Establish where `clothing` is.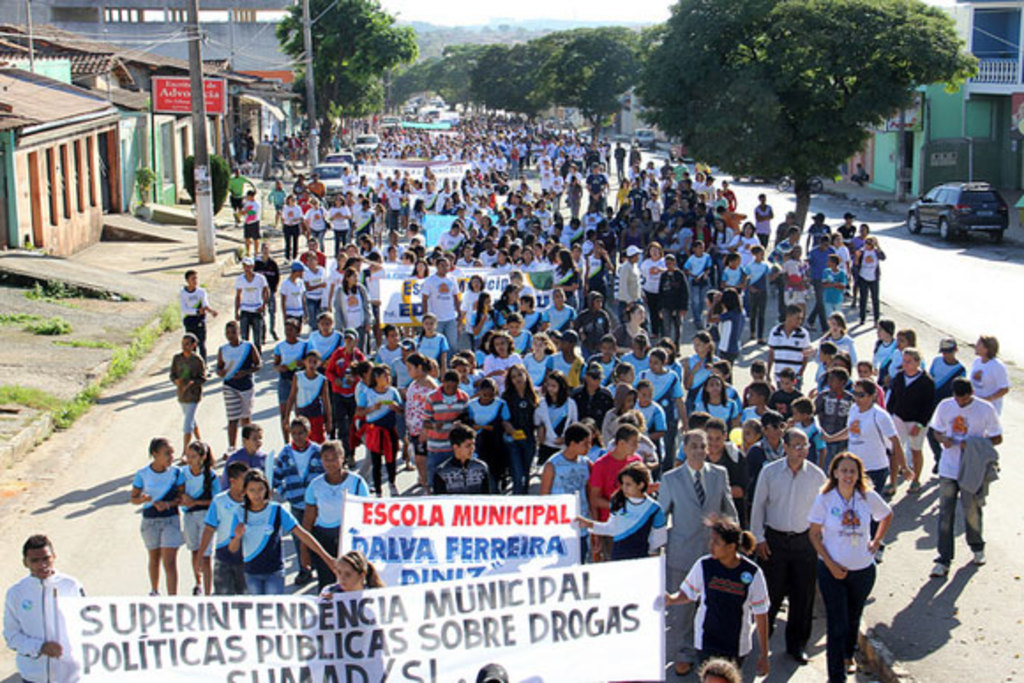
Established at [231,501,297,591].
